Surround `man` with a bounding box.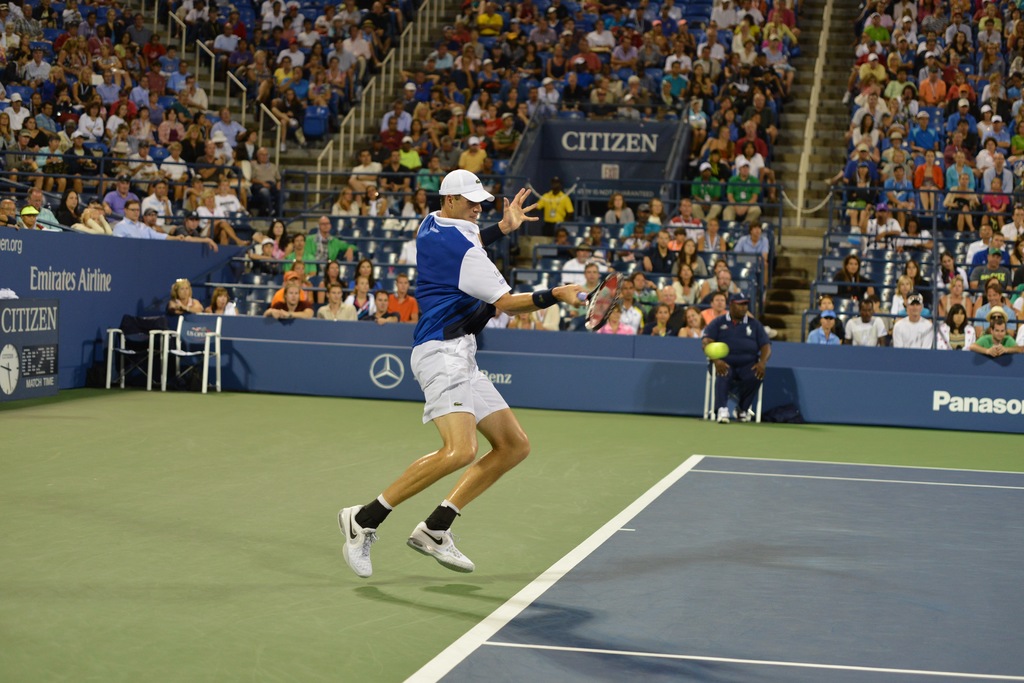
[left=704, top=293, right=772, bottom=422].
